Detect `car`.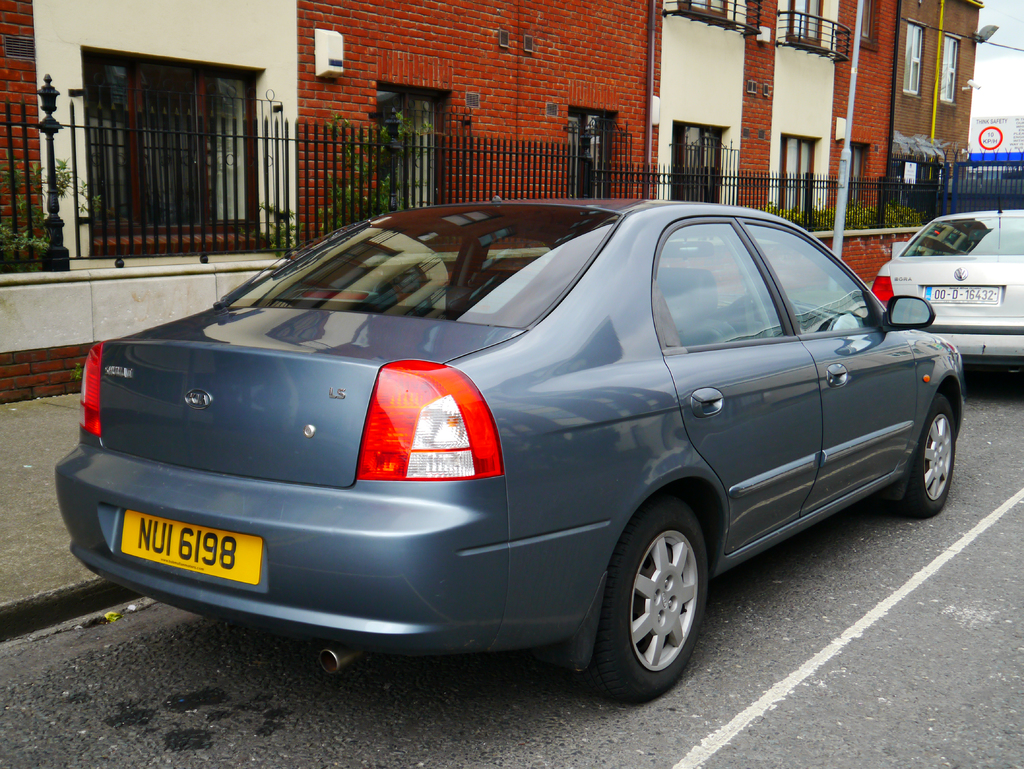
Detected at [874, 196, 1023, 376].
